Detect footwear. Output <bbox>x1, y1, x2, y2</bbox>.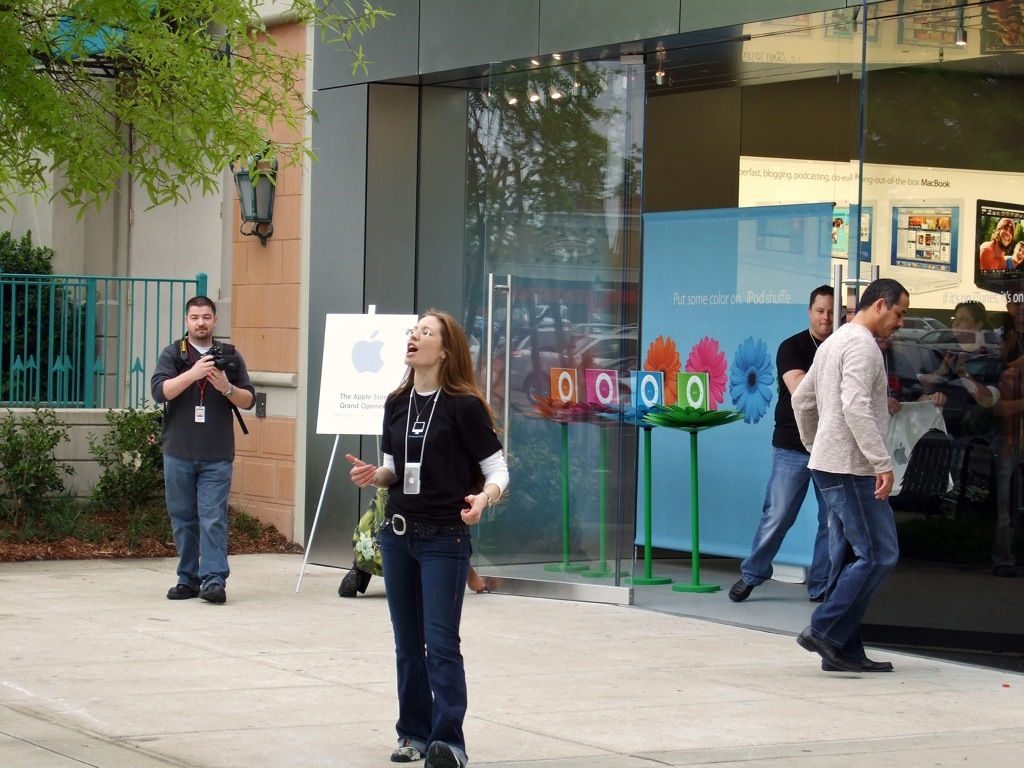
<bbox>202, 588, 229, 603</bbox>.
